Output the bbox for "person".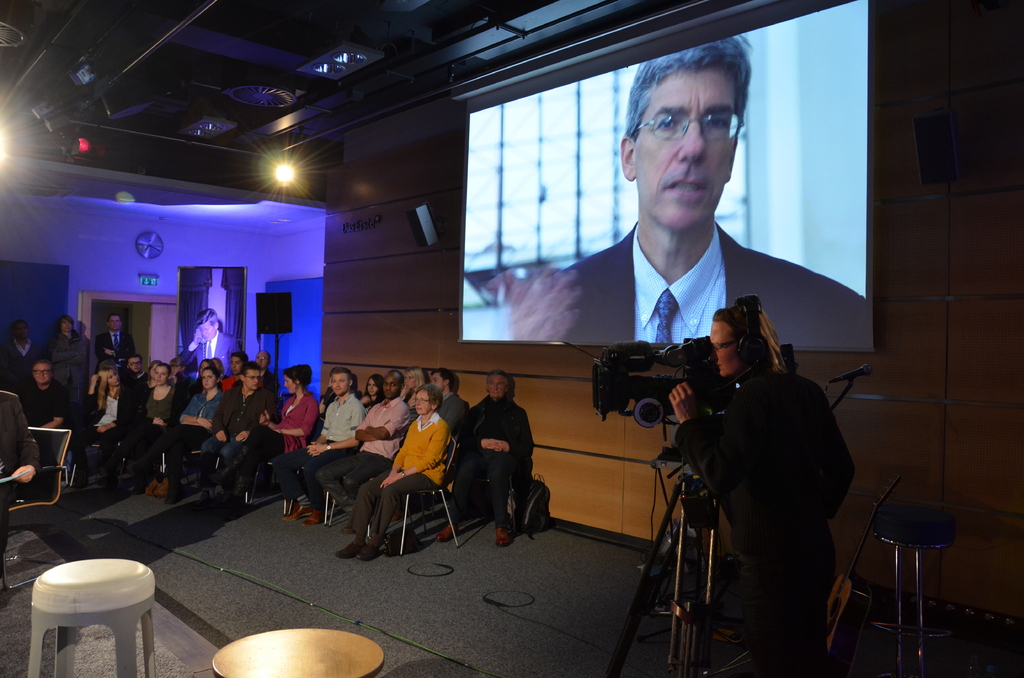
region(112, 362, 182, 475).
